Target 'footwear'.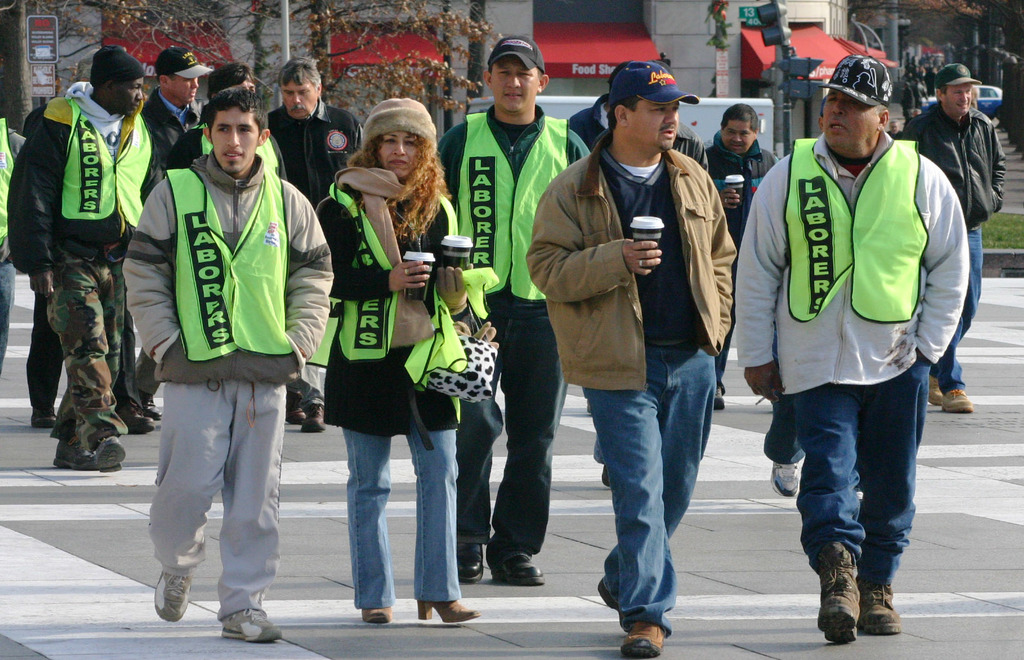
Target region: bbox(940, 386, 976, 415).
